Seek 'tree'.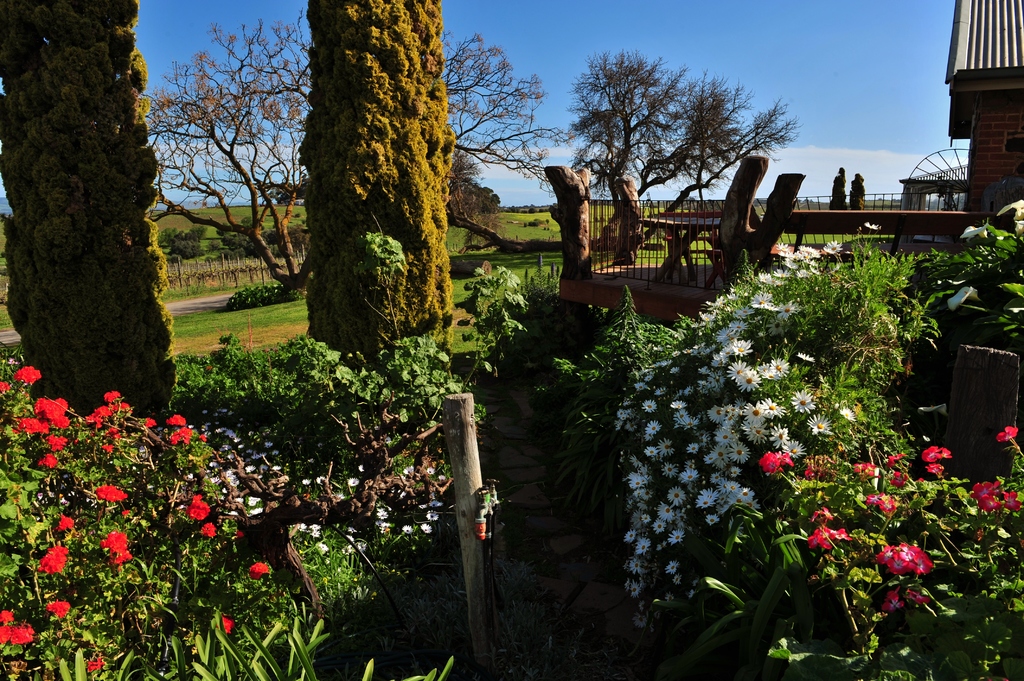
[left=0, top=0, right=178, bottom=424].
